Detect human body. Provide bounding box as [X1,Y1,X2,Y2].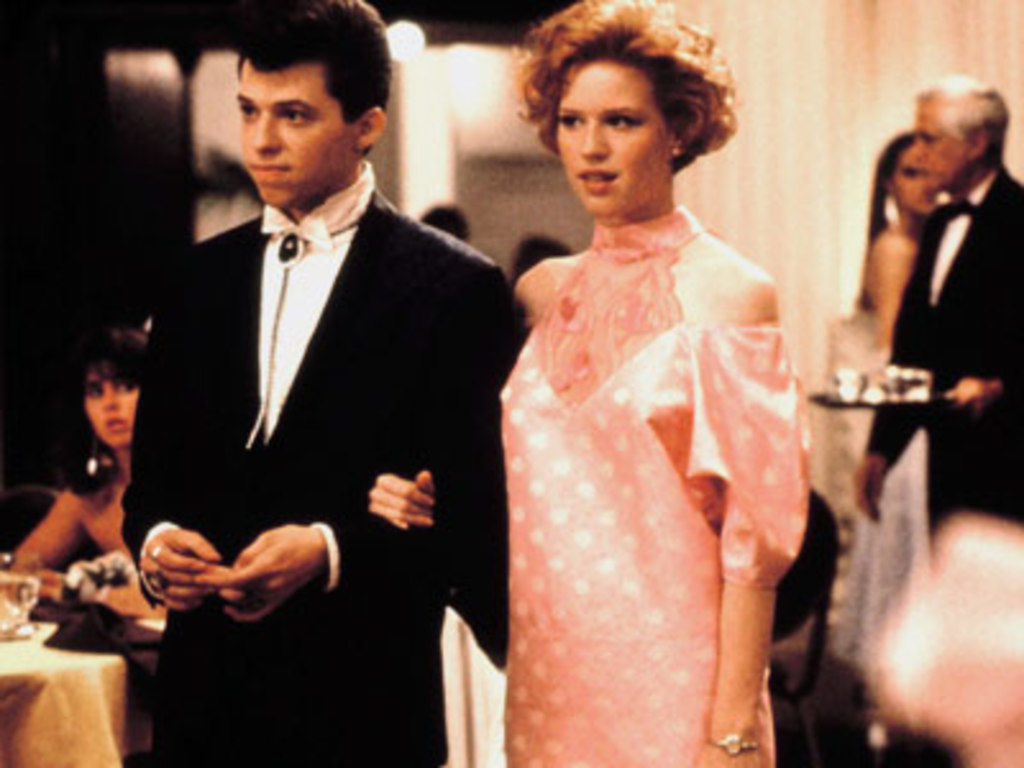
[0,325,164,614].
